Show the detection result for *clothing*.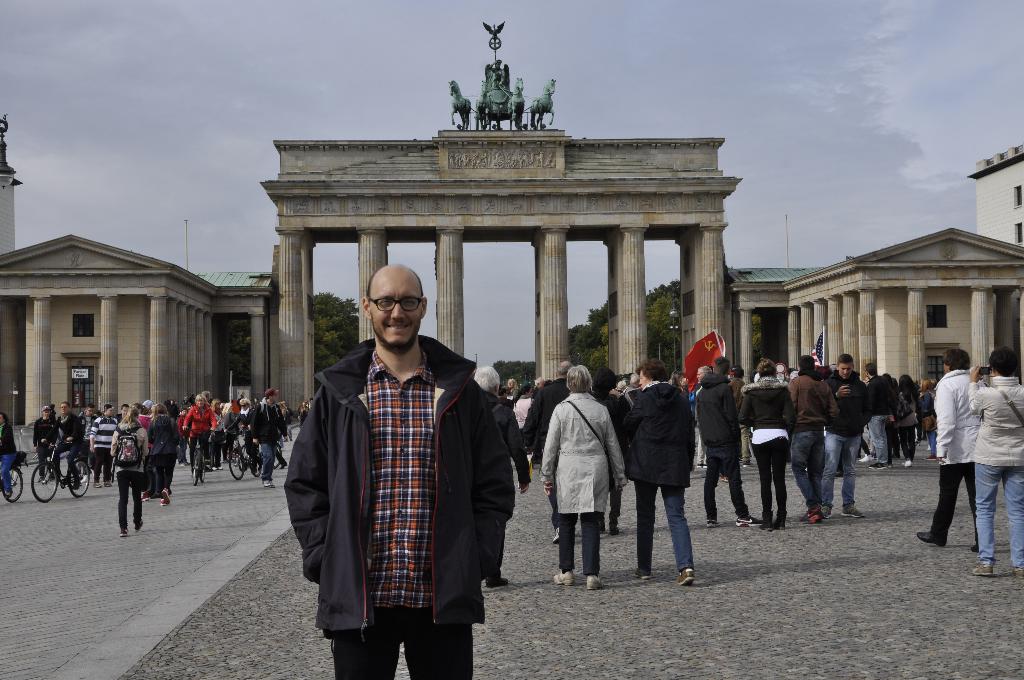
900/385/920/465.
